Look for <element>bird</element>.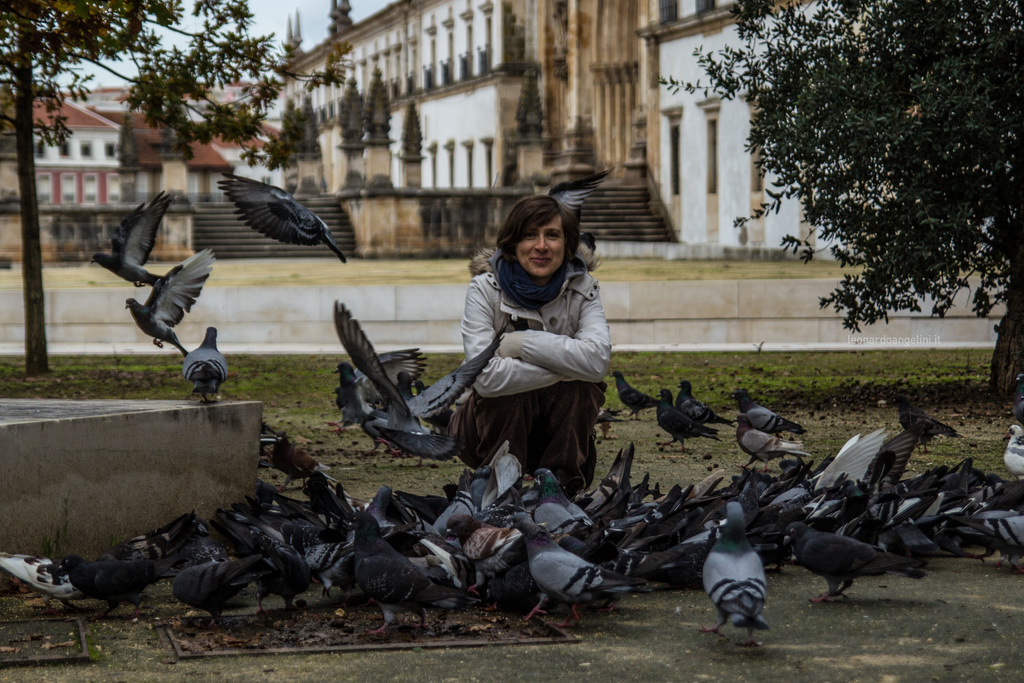
Found: x1=181 y1=313 x2=244 y2=413.
